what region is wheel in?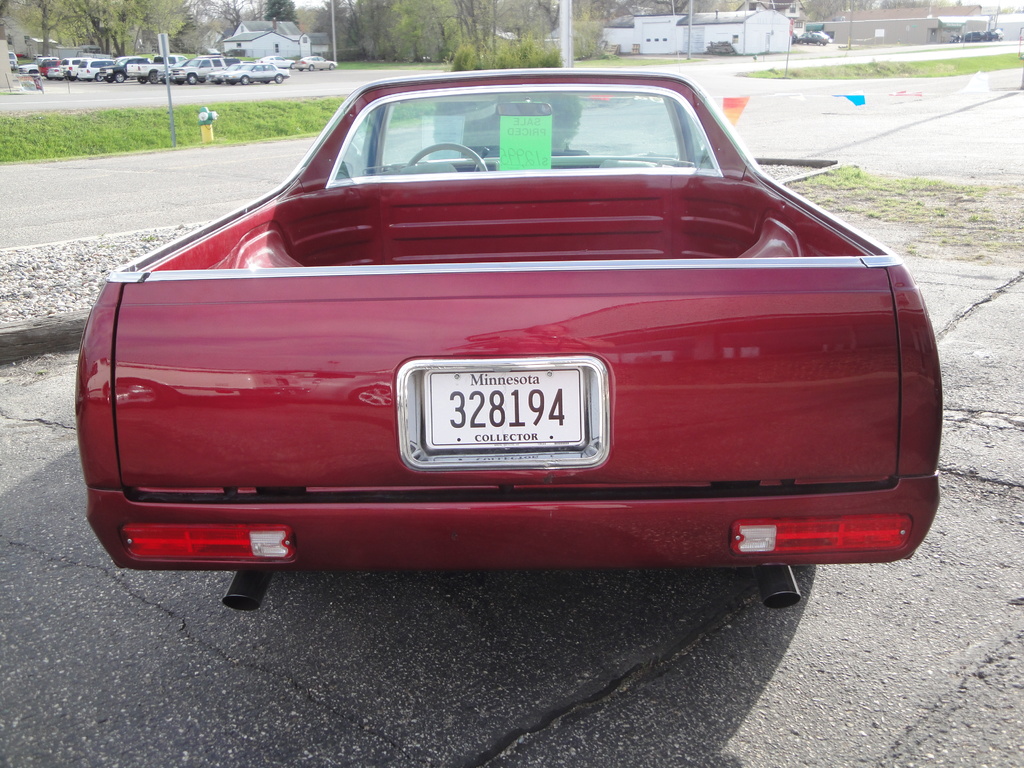
rect(328, 63, 335, 68).
